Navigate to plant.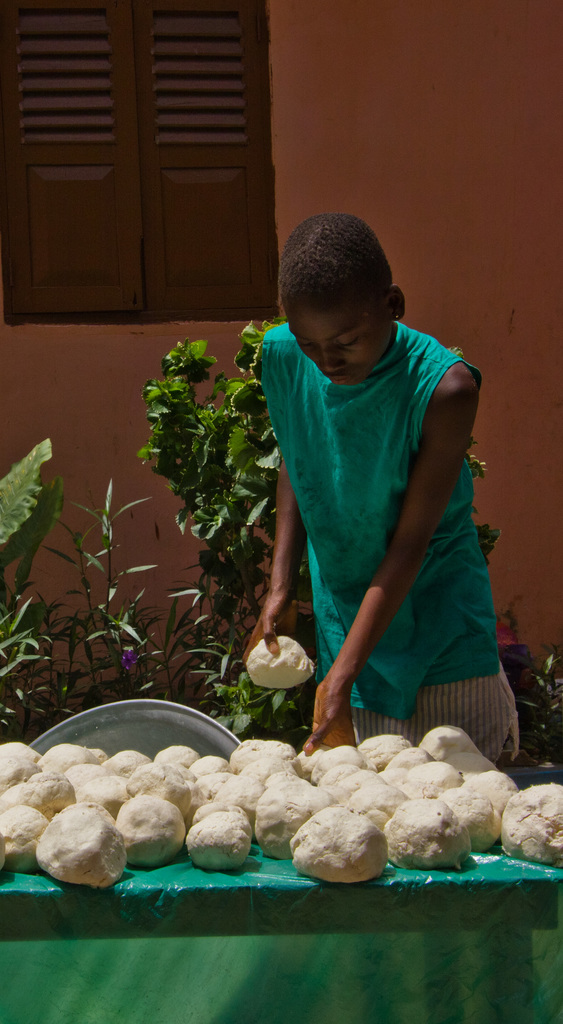
Navigation target: 457,340,562,796.
